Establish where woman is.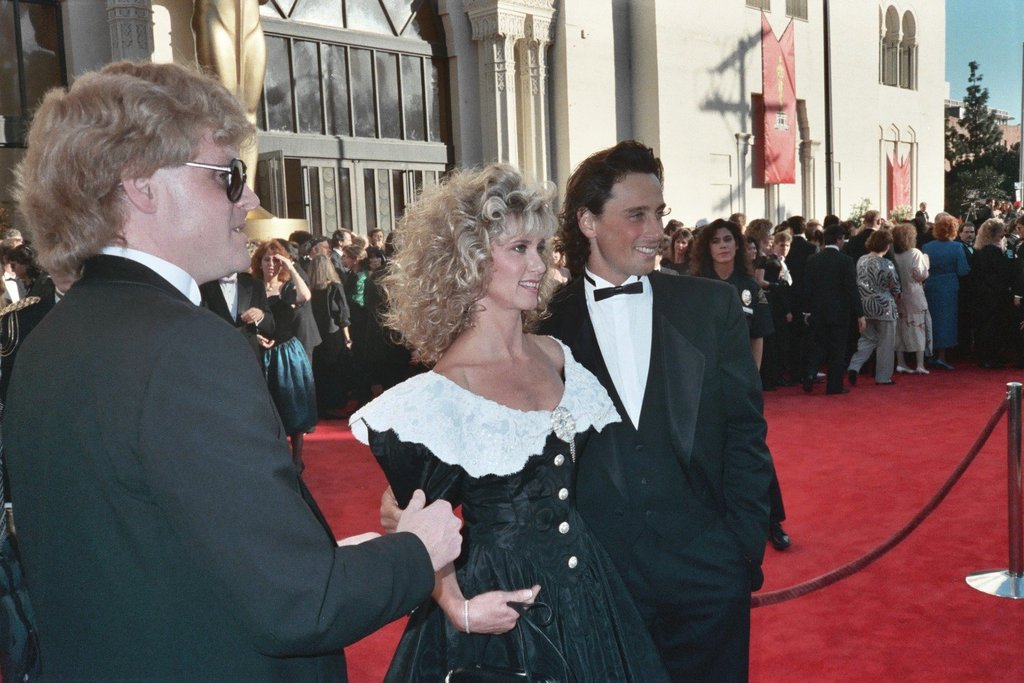
Established at 748 222 778 286.
